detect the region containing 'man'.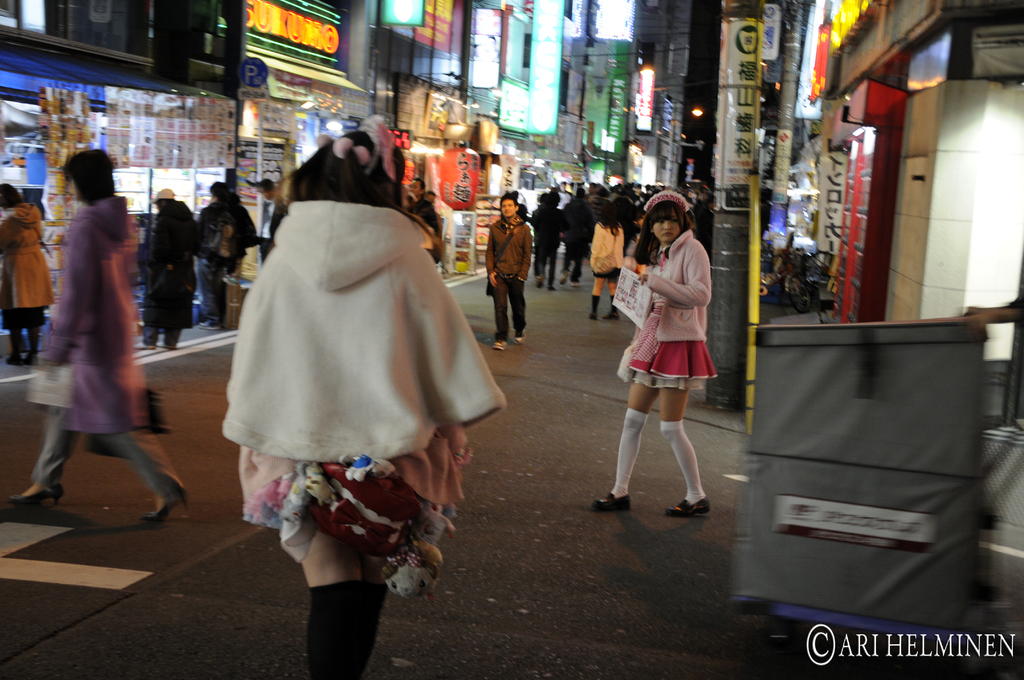
<bbox>127, 185, 206, 352</bbox>.
